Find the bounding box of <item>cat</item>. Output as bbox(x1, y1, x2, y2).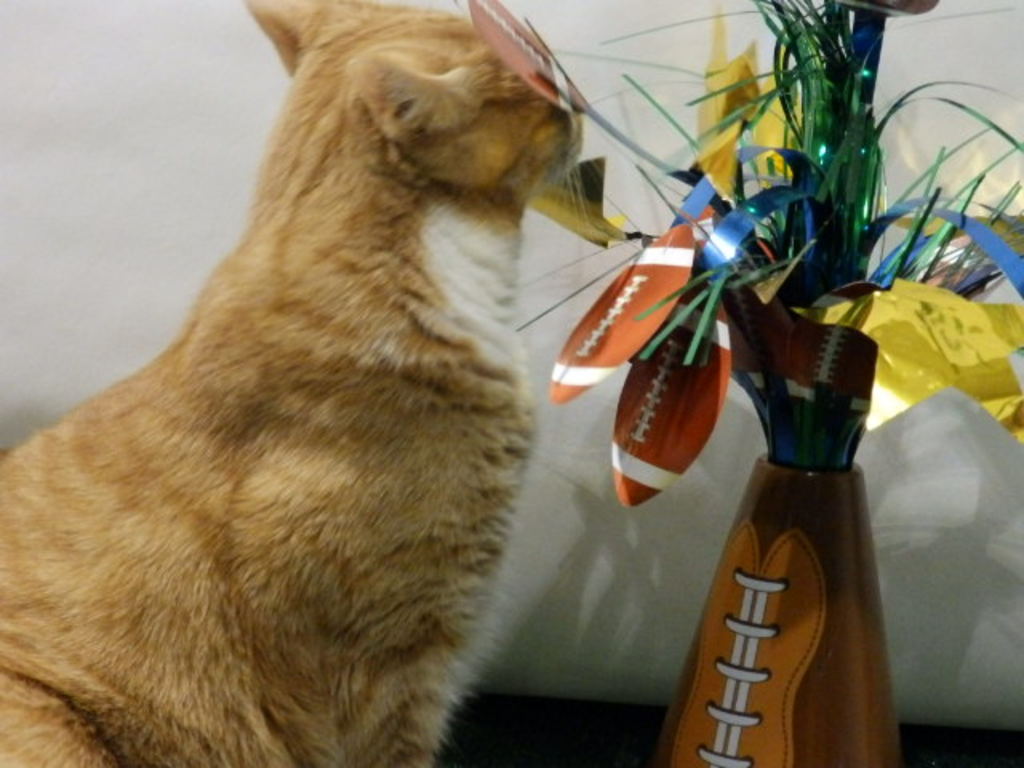
bbox(0, 0, 643, 763).
